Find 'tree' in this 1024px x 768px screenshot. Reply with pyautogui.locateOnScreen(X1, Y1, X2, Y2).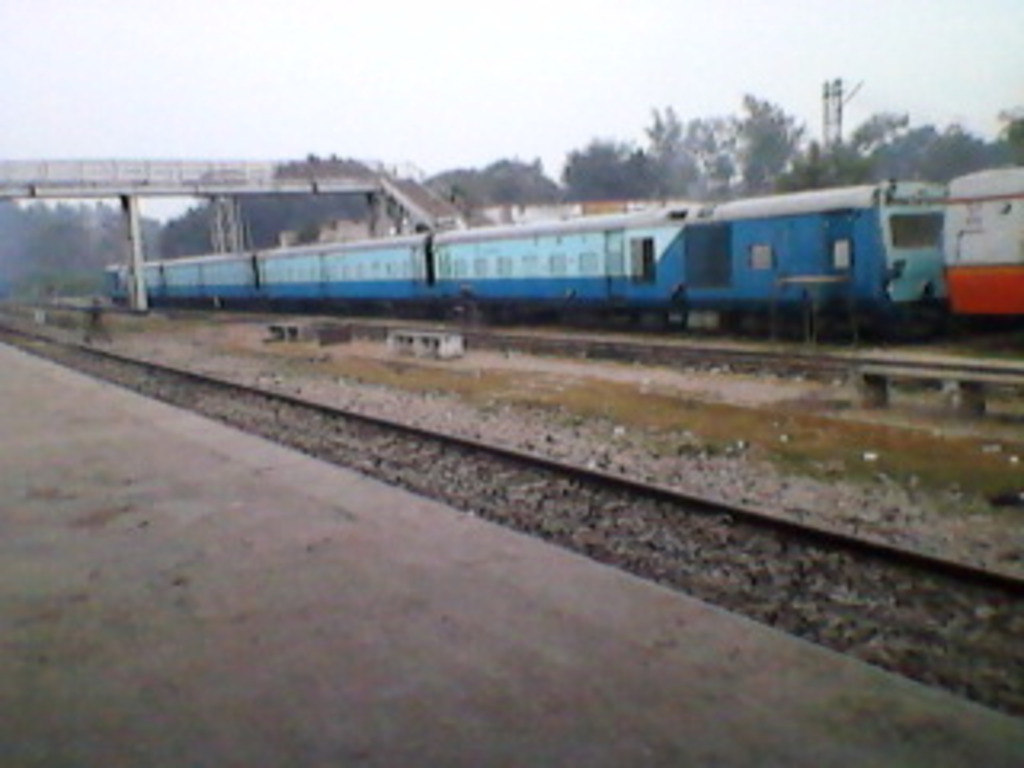
pyautogui.locateOnScreen(733, 96, 816, 192).
